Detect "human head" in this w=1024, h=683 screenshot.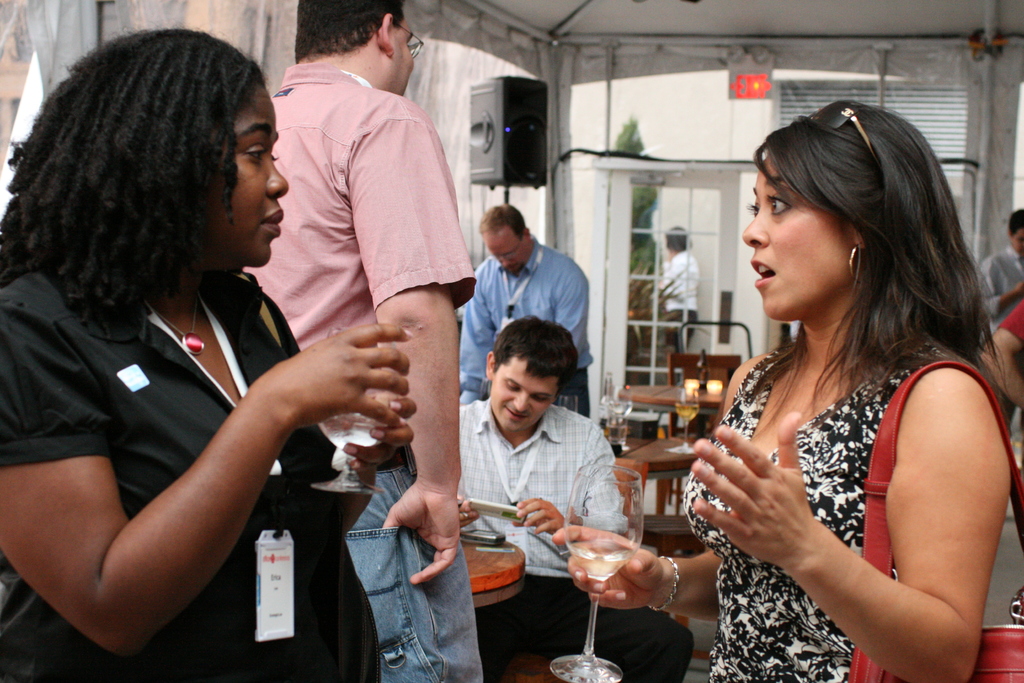
Detection: l=667, t=226, r=691, b=256.
